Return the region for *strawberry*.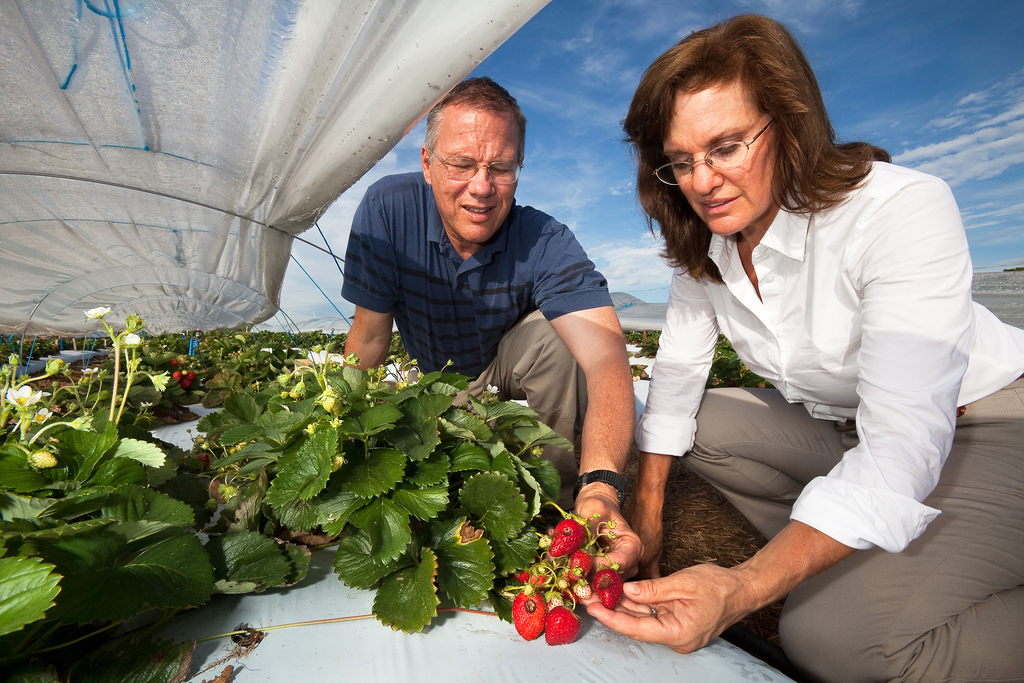
[565,549,591,582].
